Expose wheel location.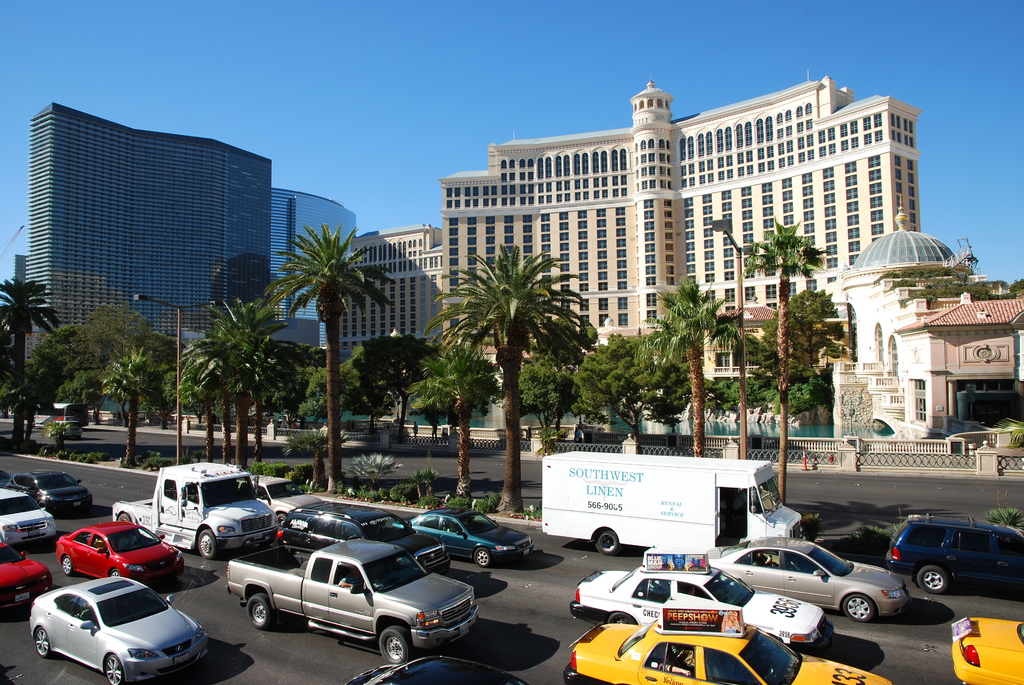
Exposed at locate(278, 512, 287, 525).
